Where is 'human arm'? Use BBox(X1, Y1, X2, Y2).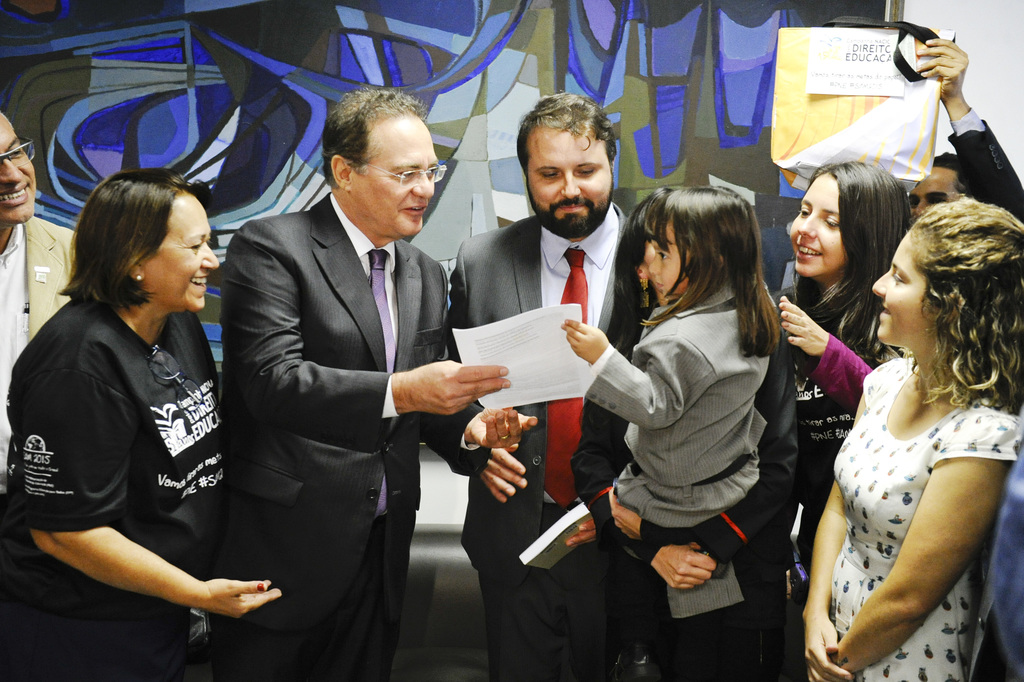
BBox(601, 323, 804, 552).
